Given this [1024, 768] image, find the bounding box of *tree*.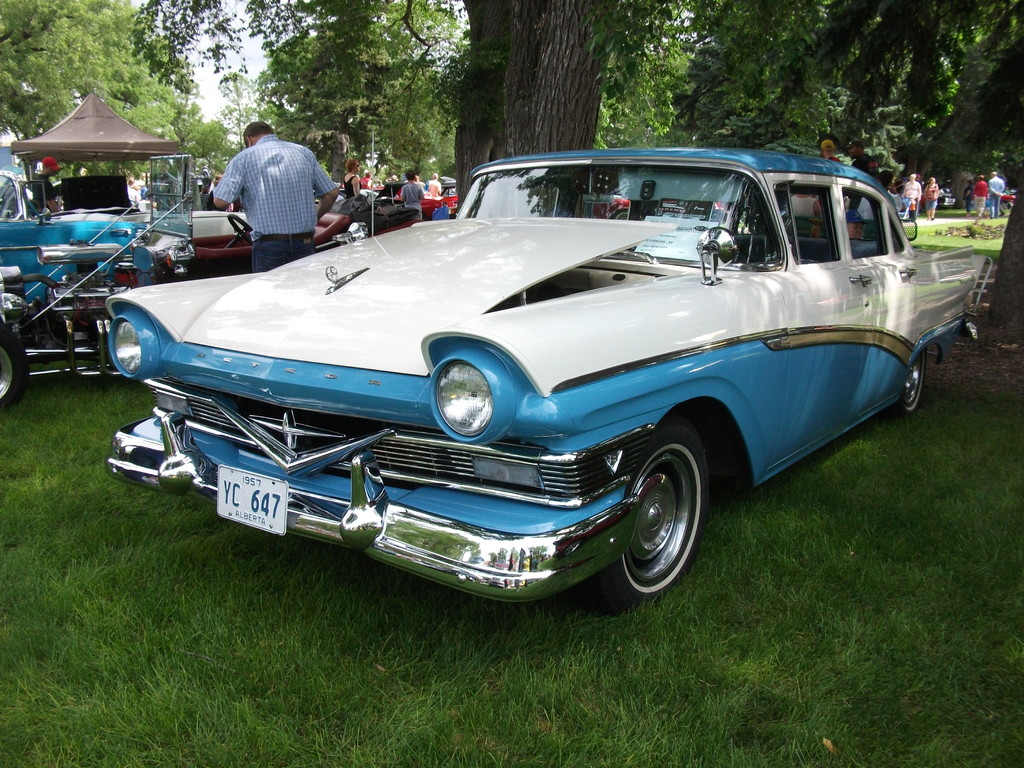
[927, 0, 1023, 223].
